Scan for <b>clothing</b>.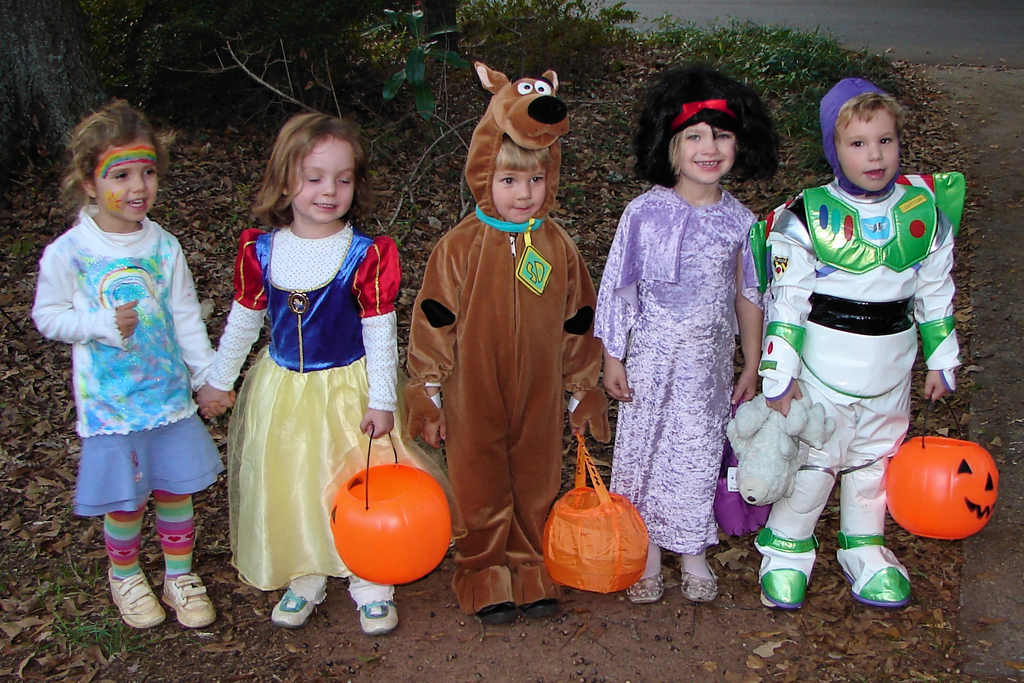
Scan result: x1=74, y1=415, x2=236, y2=513.
